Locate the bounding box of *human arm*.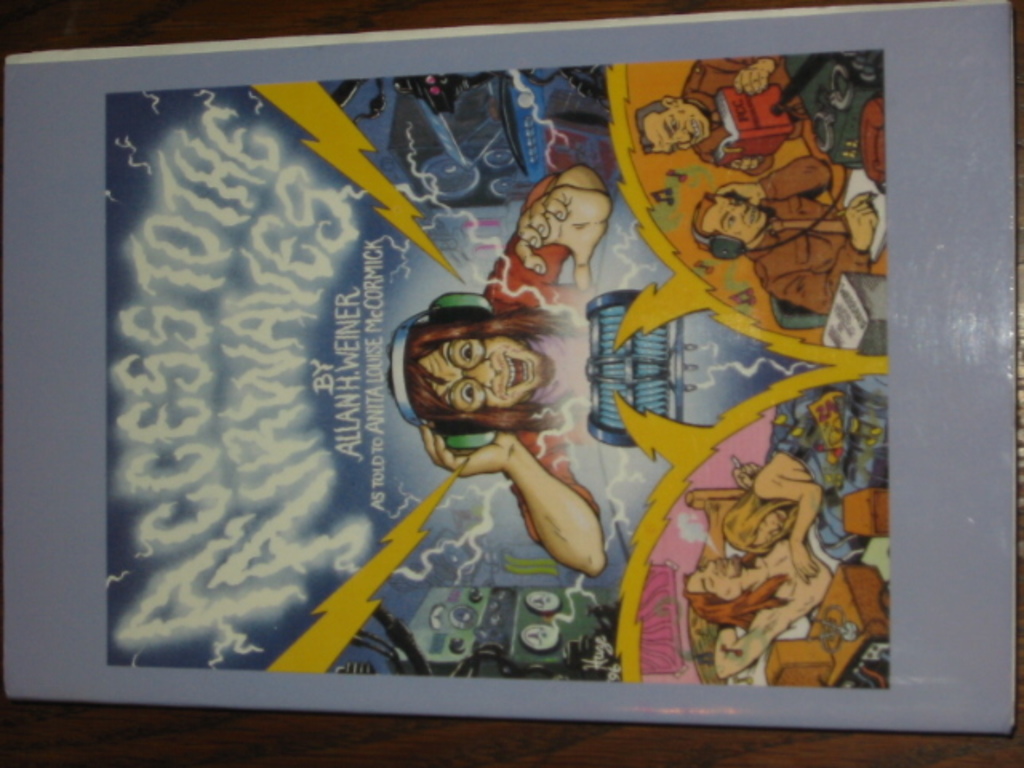
Bounding box: select_region(706, 550, 826, 677).
